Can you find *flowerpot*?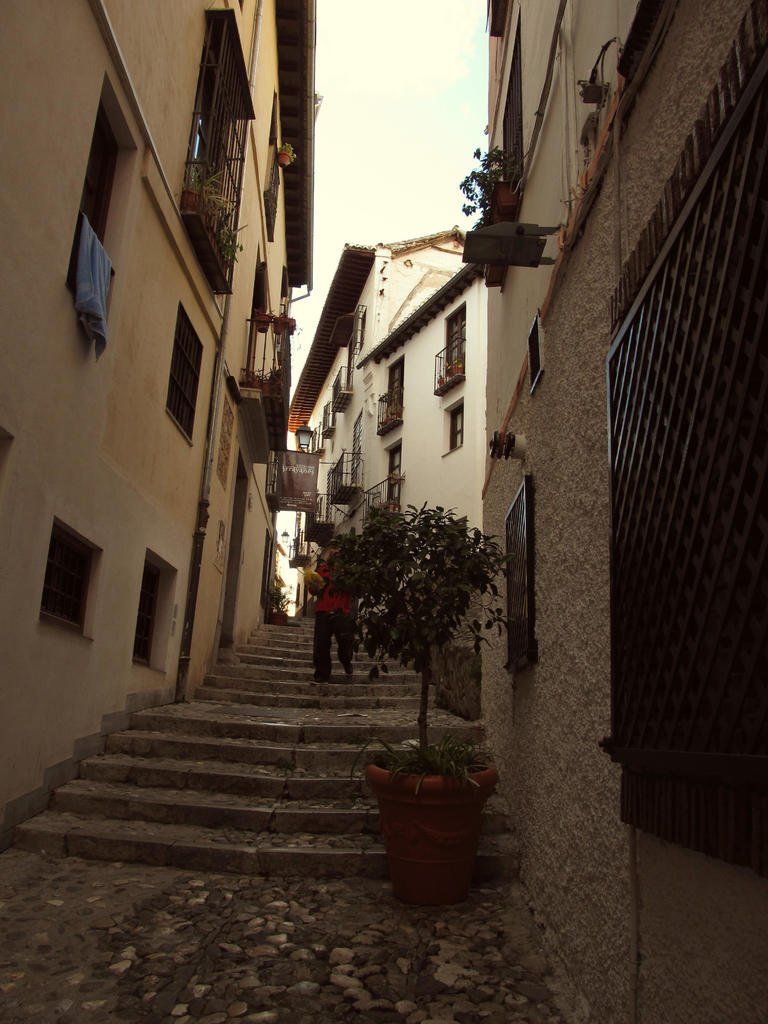
Yes, bounding box: 271:611:284:623.
